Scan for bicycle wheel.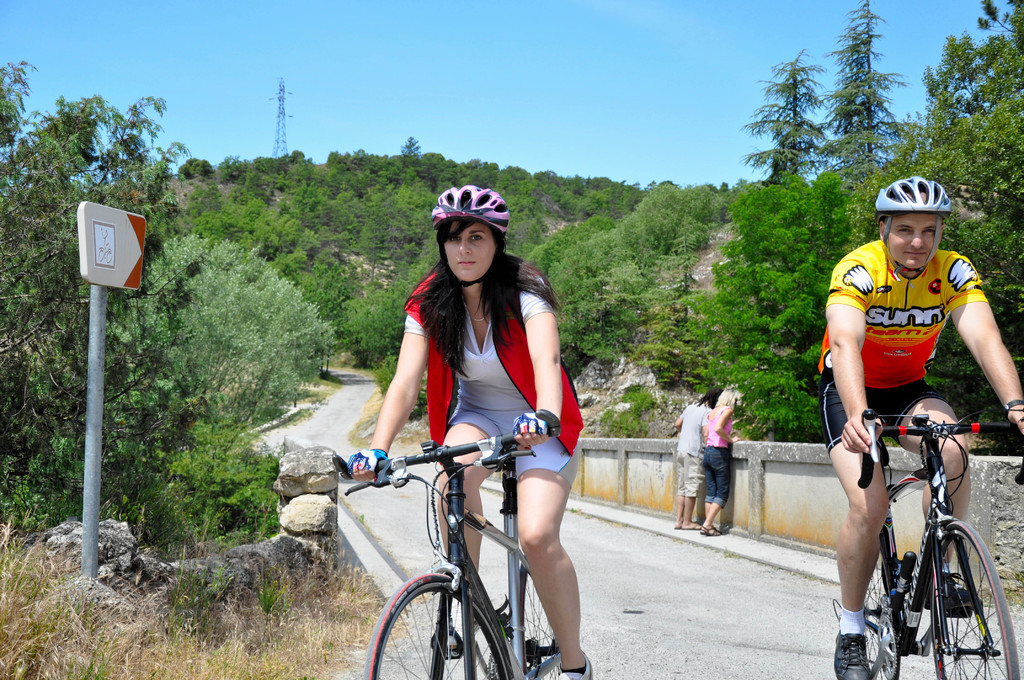
Scan result: region(366, 560, 534, 672).
